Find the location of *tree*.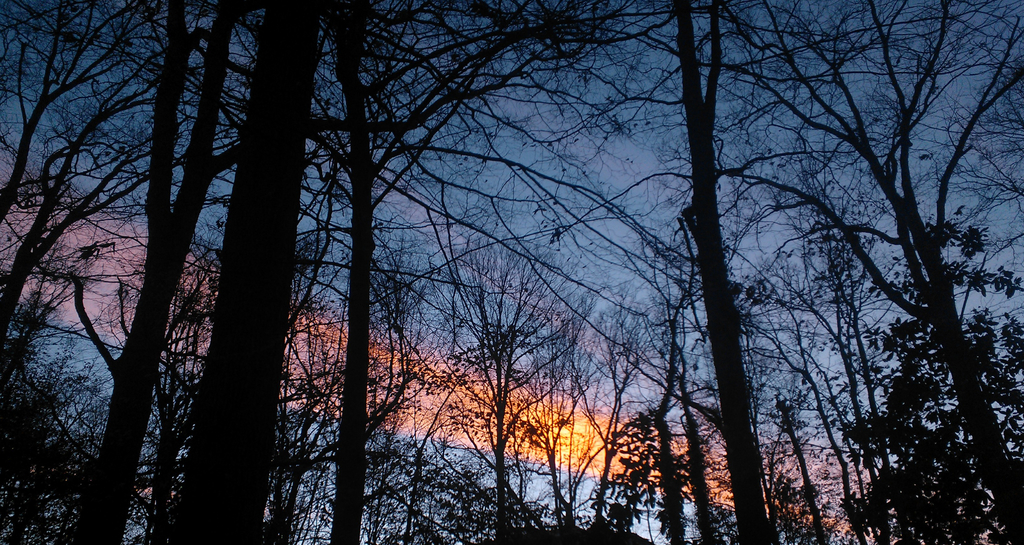
Location: rect(58, 0, 244, 544).
